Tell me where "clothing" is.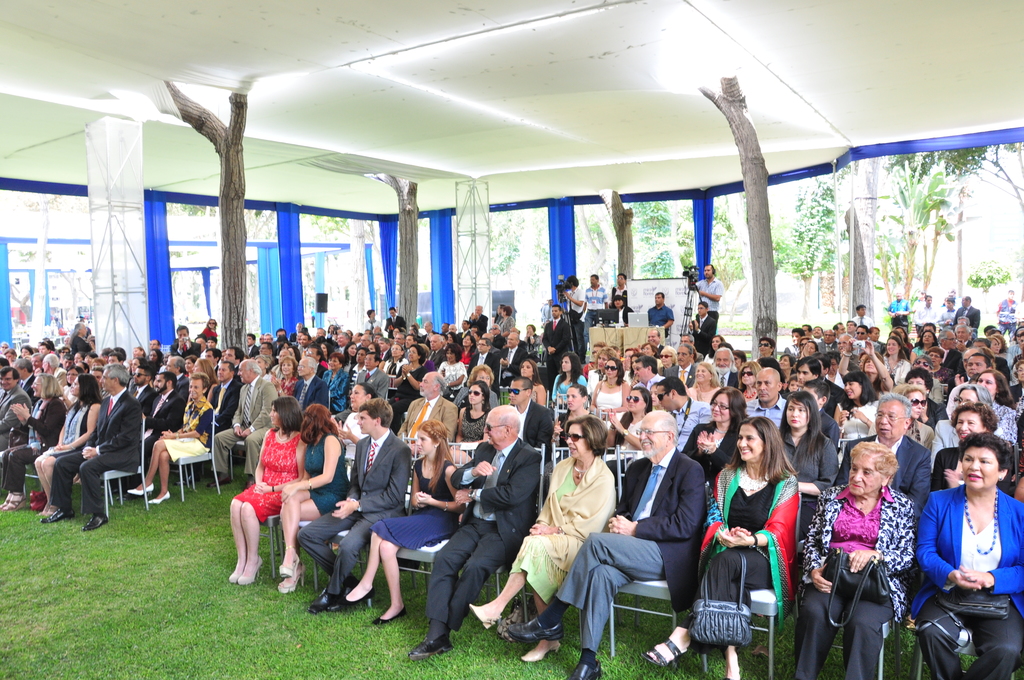
"clothing" is at (left=995, top=298, right=1022, bottom=334).
